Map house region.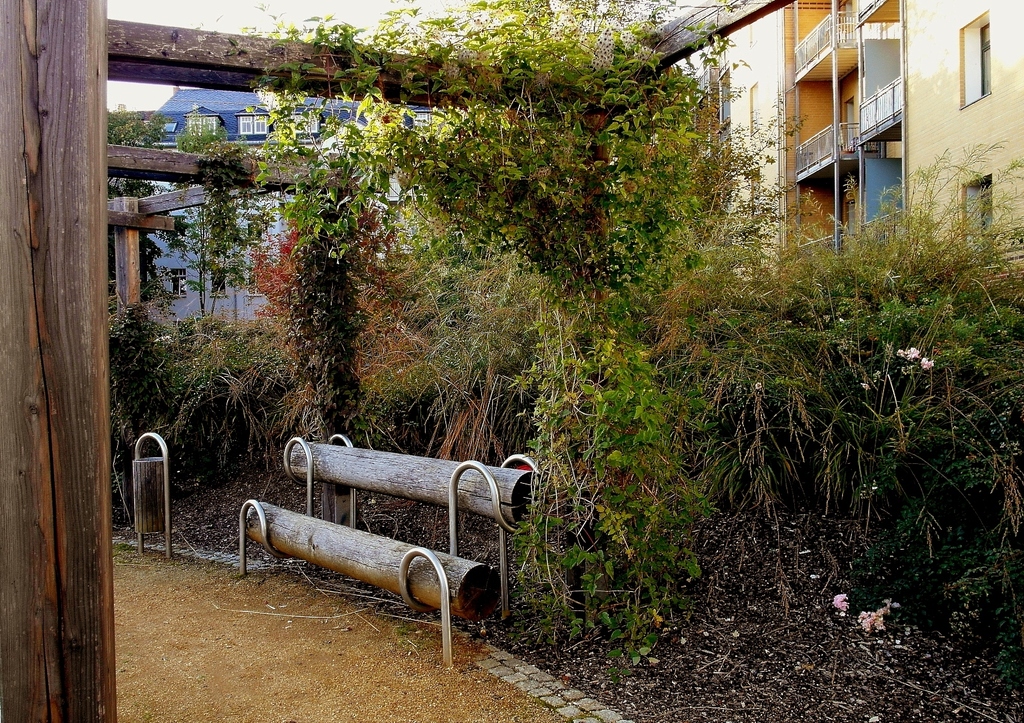
Mapped to crop(493, 0, 1023, 475).
